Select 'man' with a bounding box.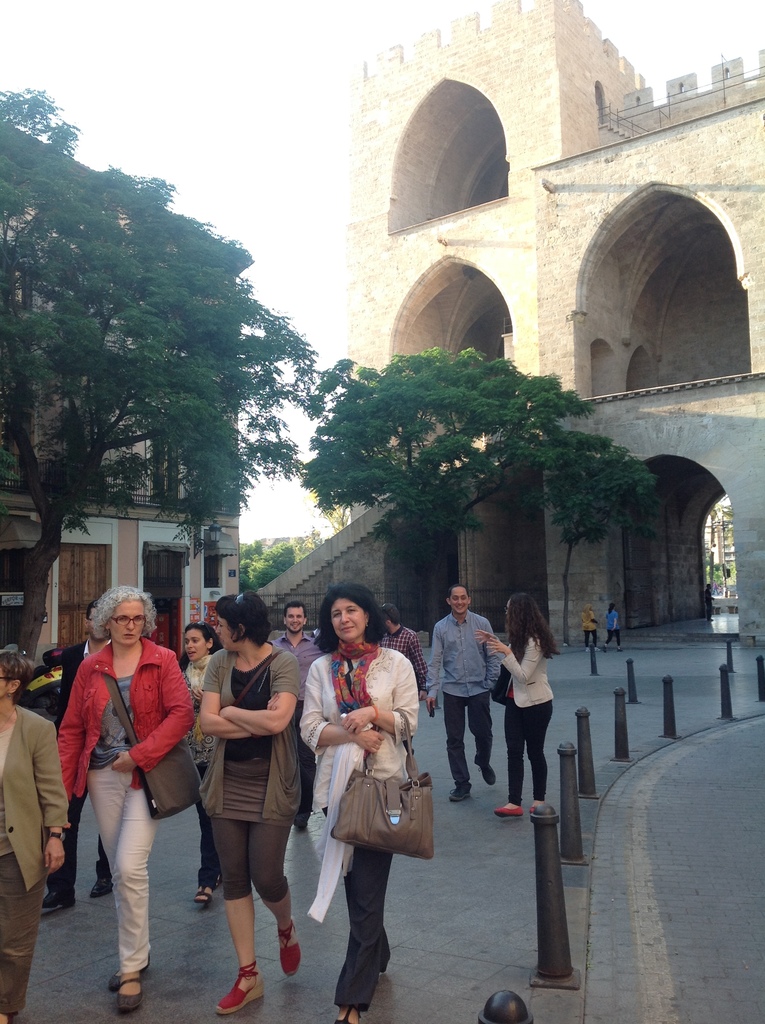
rect(705, 586, 714, 622).
